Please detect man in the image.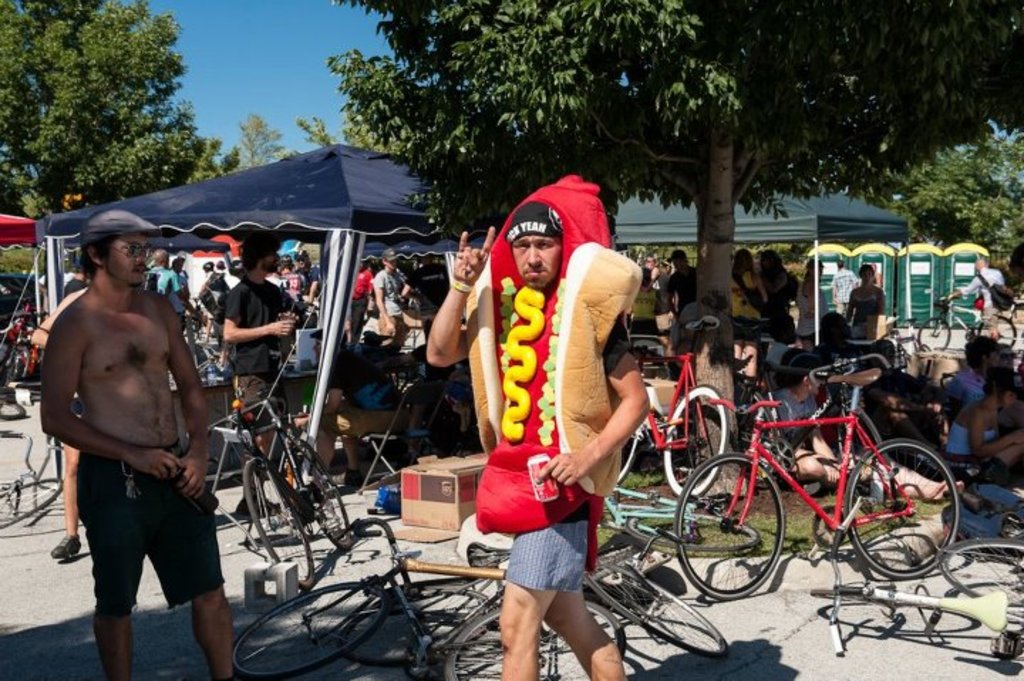
box(666, 247, 701, 351).
